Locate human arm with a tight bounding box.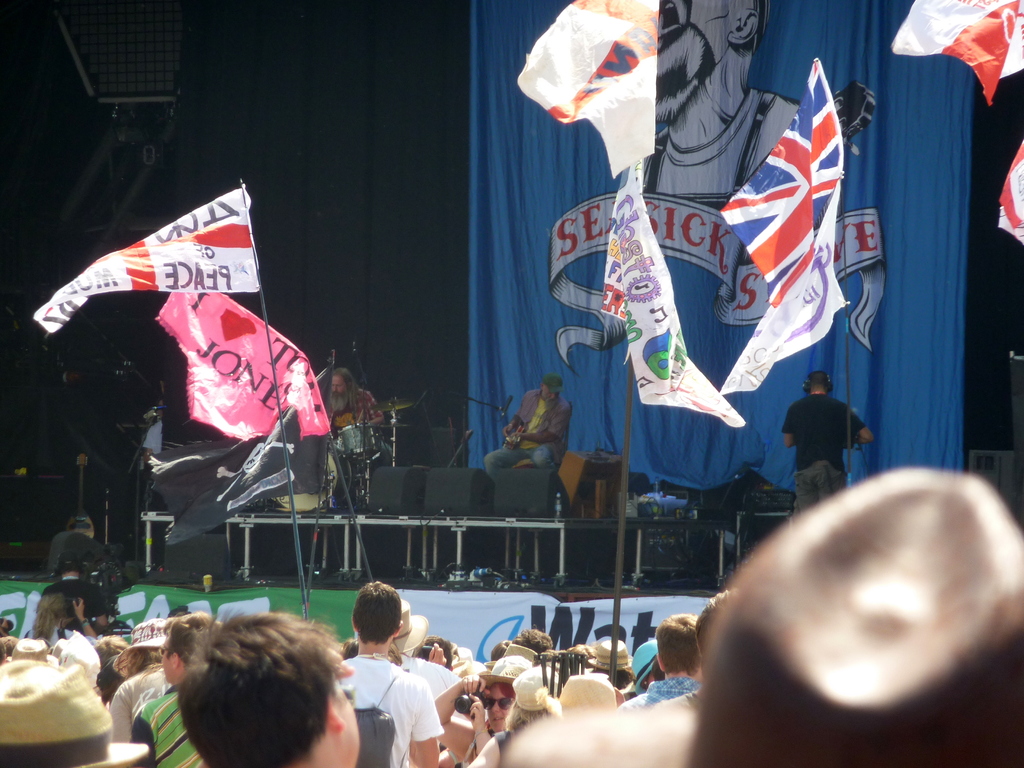
x1=428 y1=643 x2=445 y2=664.
